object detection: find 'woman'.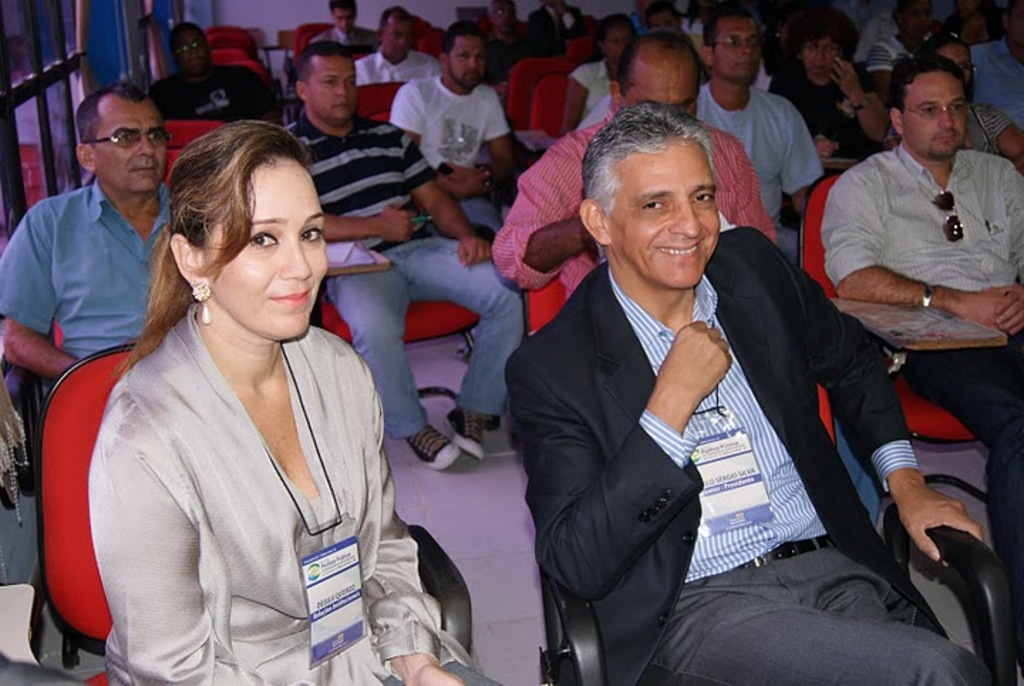
x1=555 y1=17 x2=644 y2=137.
